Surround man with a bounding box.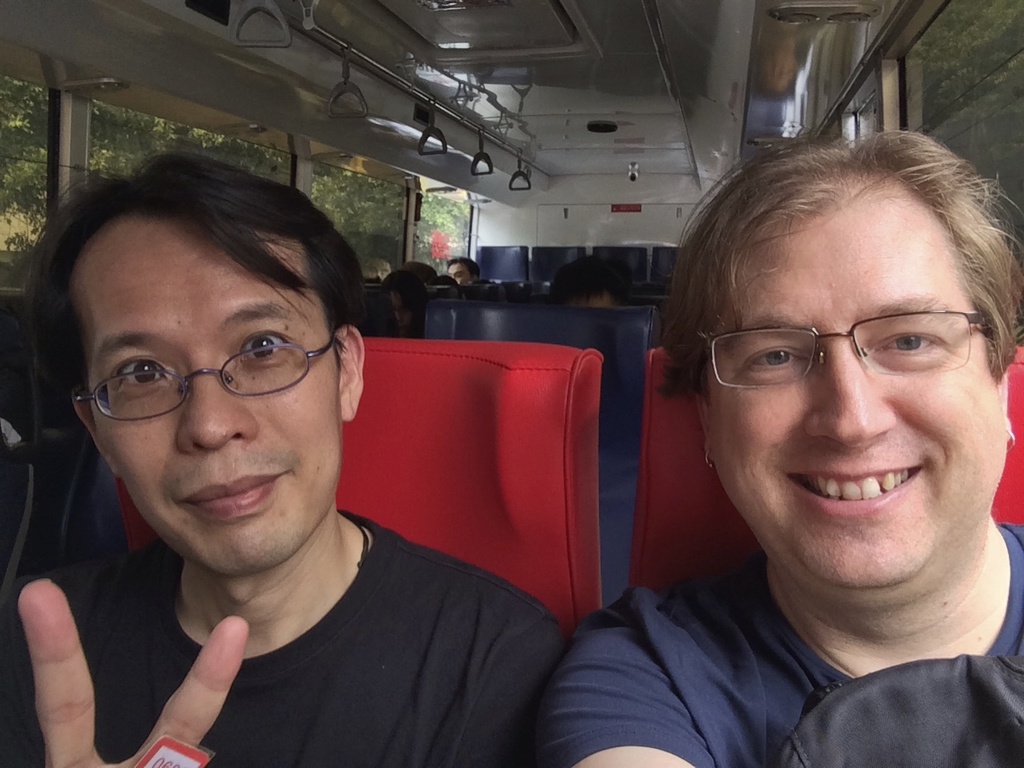
{"x1": 530, "y1": 123, "x2": 1023, "y2": 767}.
